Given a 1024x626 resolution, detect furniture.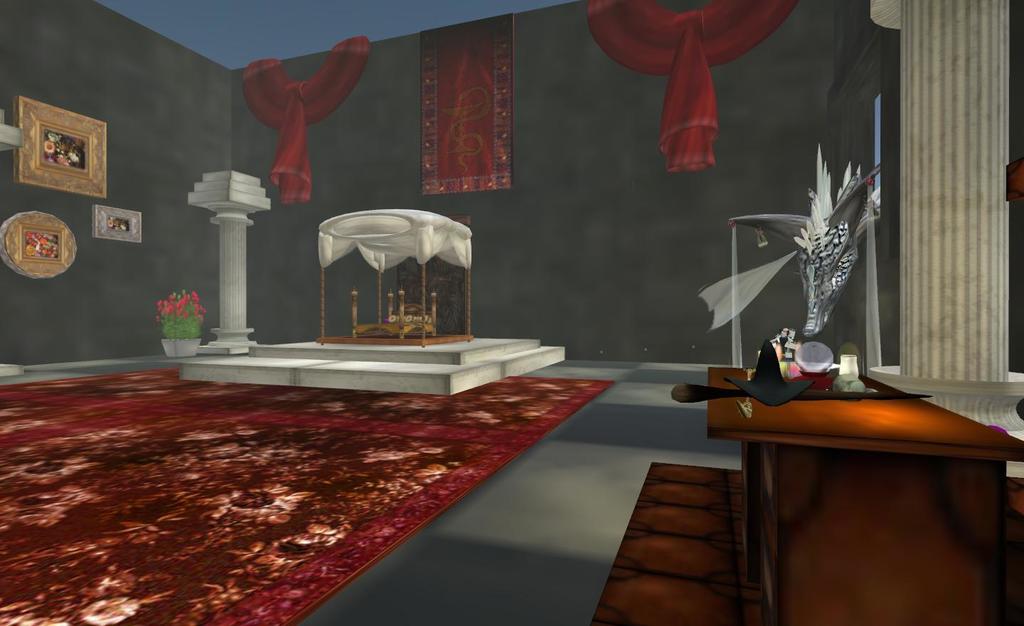
bbox(706, 366, 1023, 625).
